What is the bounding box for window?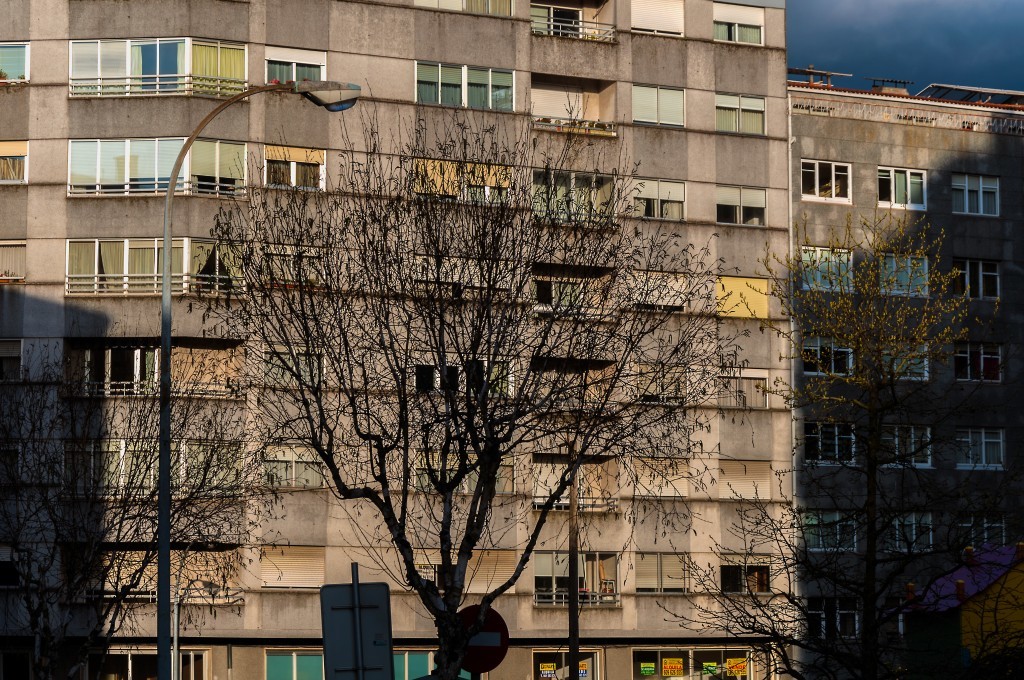
crop(0, 137, 27, 188).
